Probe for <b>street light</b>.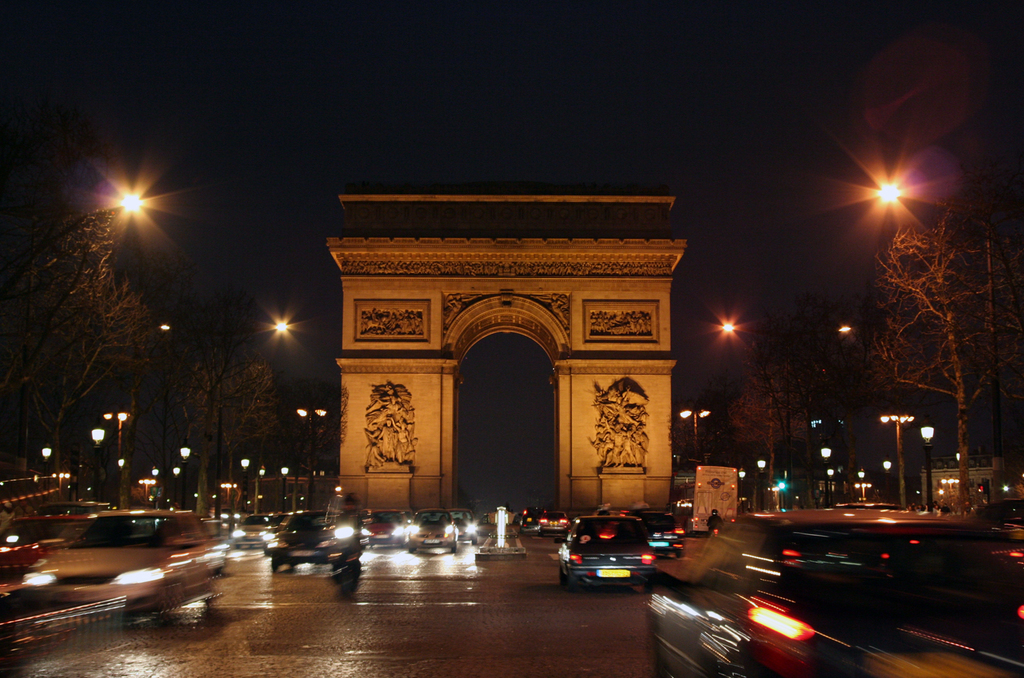
Probe result: [754, 455, 770, 509].
